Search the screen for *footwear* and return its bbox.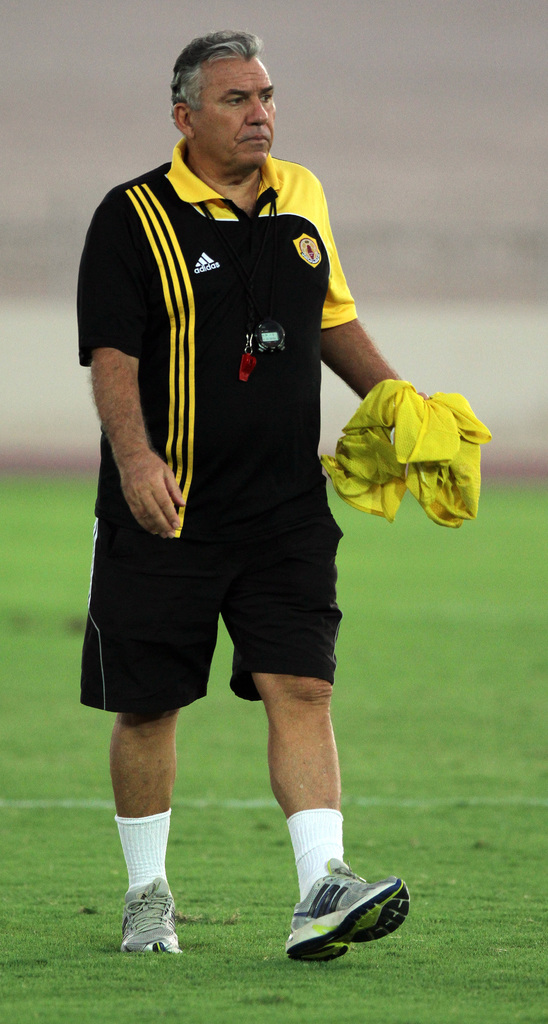
Found: <box>285,854,408,949</box>.
